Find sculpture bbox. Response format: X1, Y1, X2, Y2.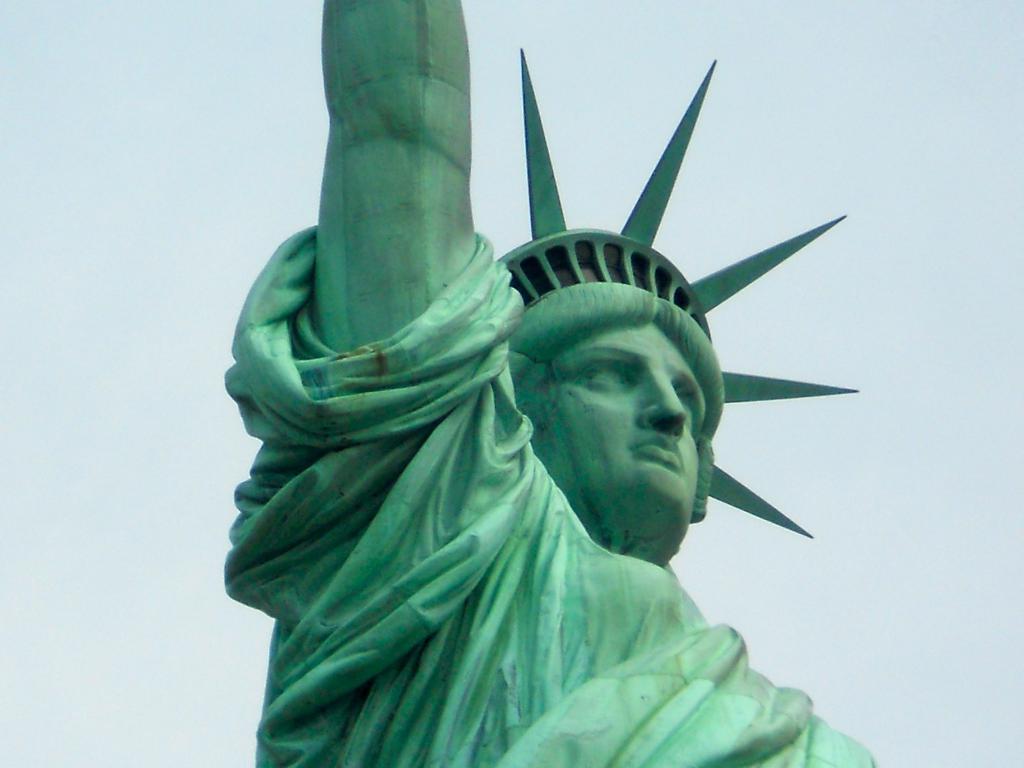
210, 0, 892, 767.
